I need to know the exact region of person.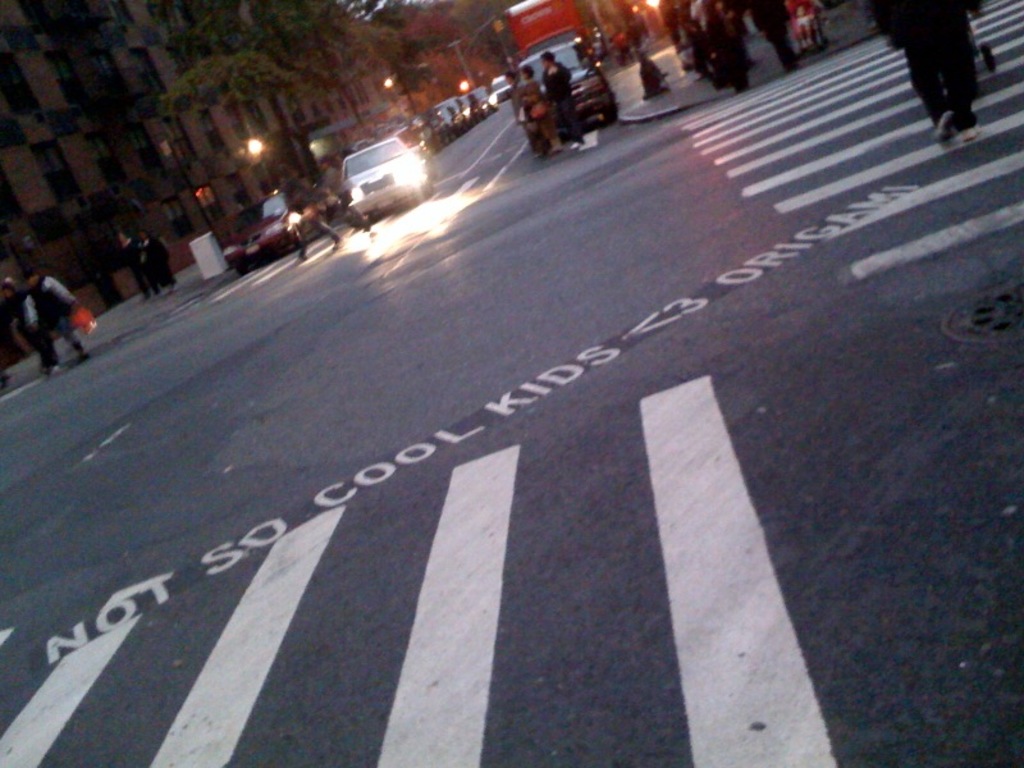
Region: select_region(507, 72, 518, 132).
